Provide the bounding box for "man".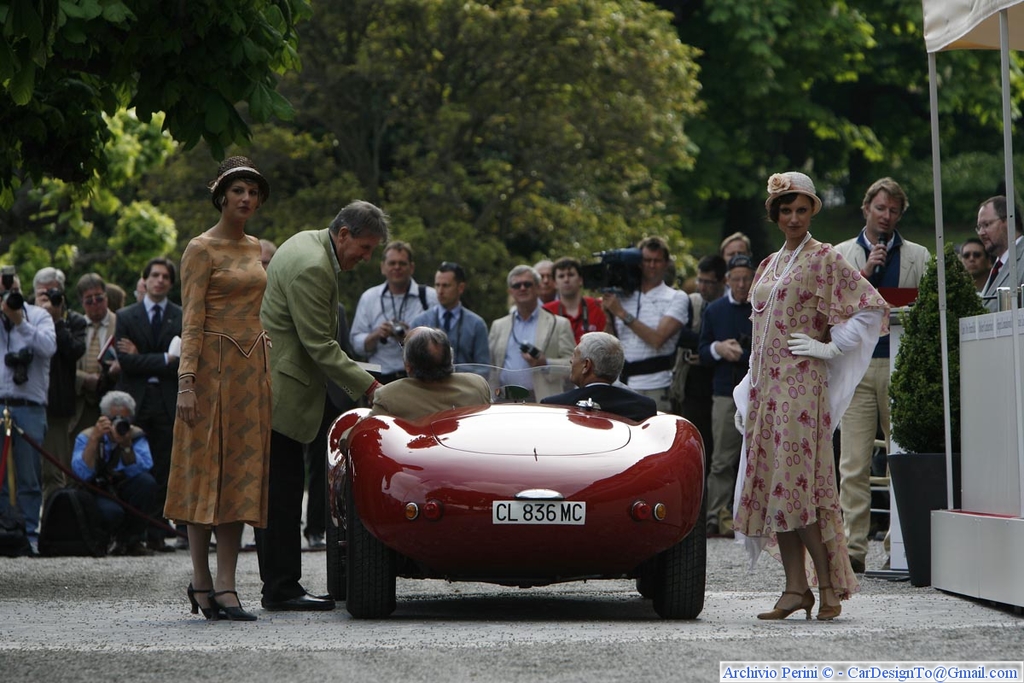
(left=556, top=326, right=666, bottom=418).
